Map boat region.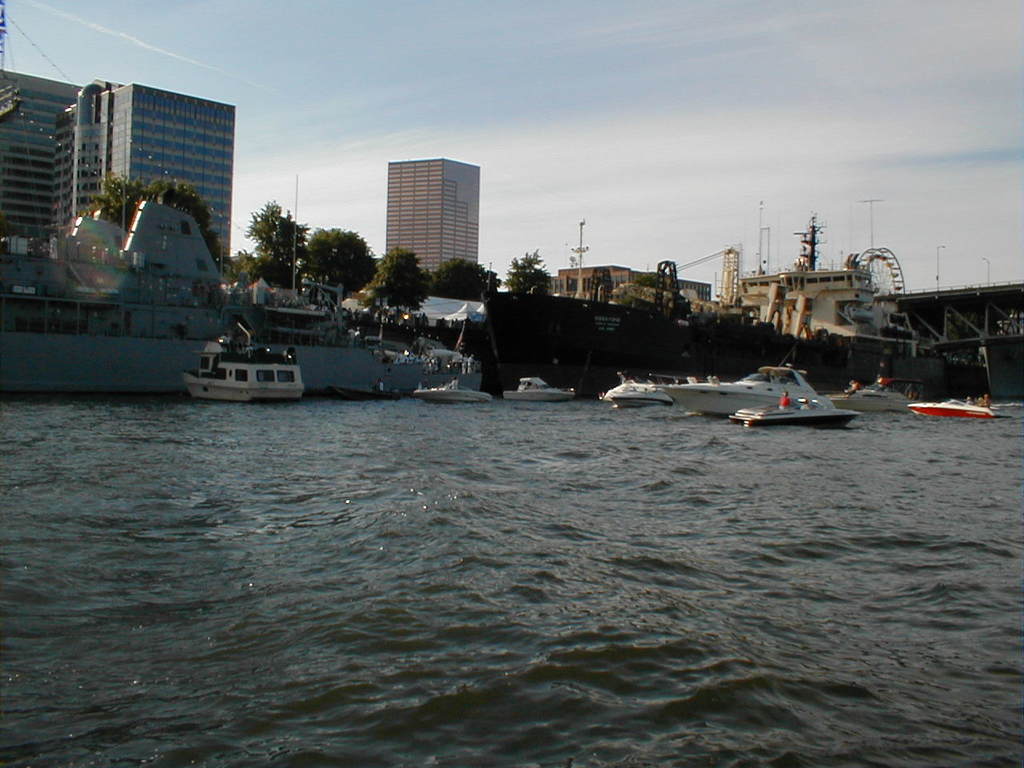
Mapped to x1=830, y1=382, x2=912, y2=414.
